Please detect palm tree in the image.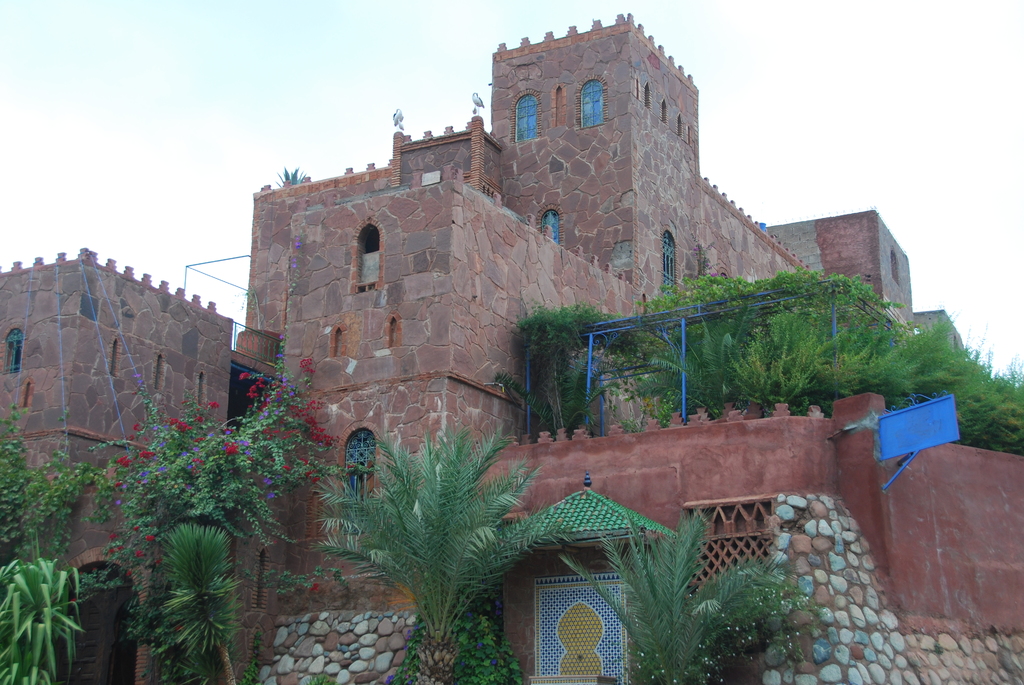
region(604, 504, 767, 684).
